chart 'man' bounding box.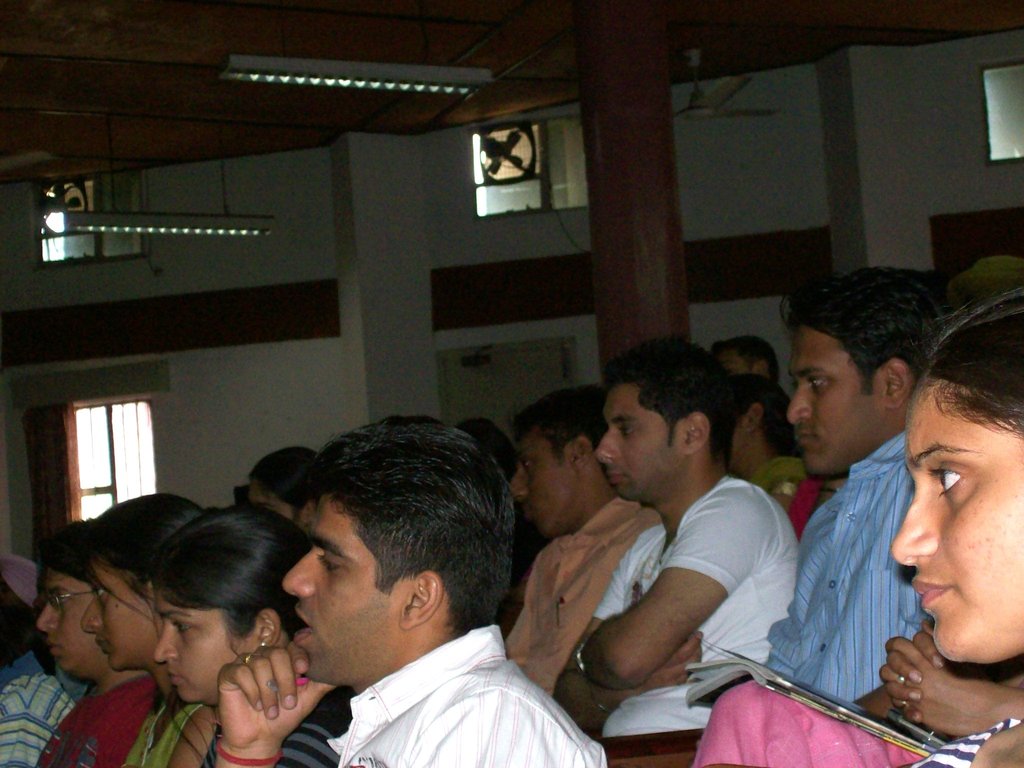
Charted: crop(760, 263, 955, 717).
